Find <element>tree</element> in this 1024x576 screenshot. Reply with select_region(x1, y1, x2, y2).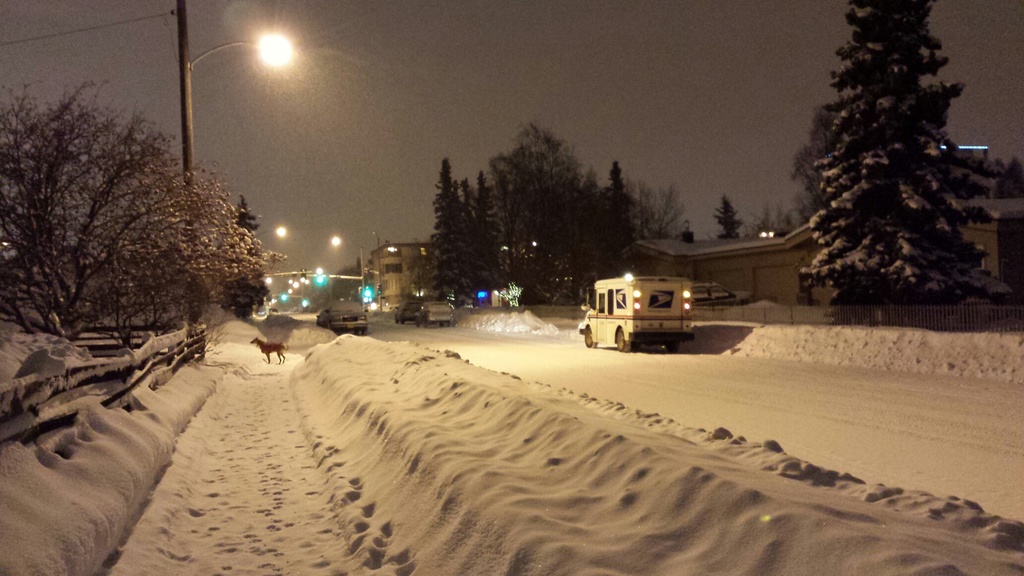
select_region(970, 157, 1022, 277).
